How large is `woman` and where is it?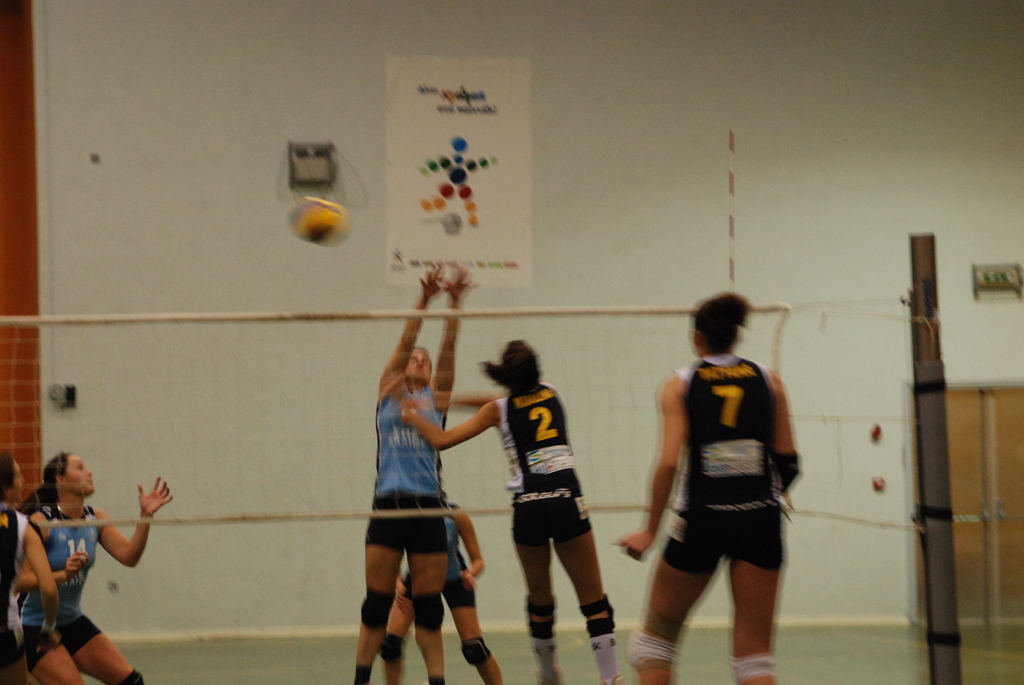
Bounding box: [left=356, top=268, right=476, bottom=684].
